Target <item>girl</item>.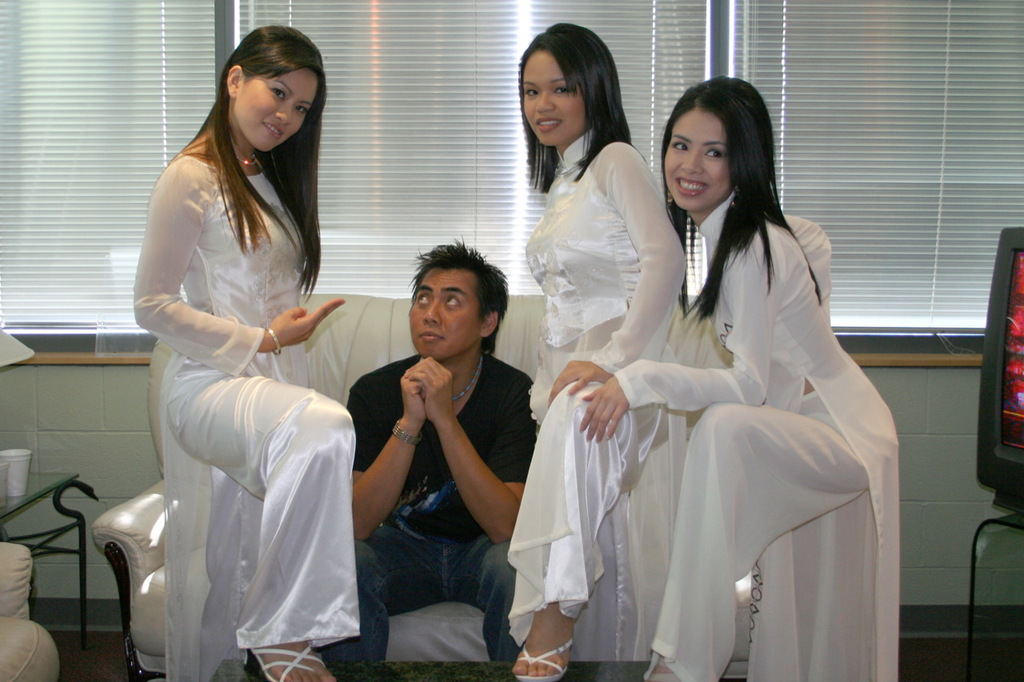
Target region: Rect(507, 19, 688, 681).
